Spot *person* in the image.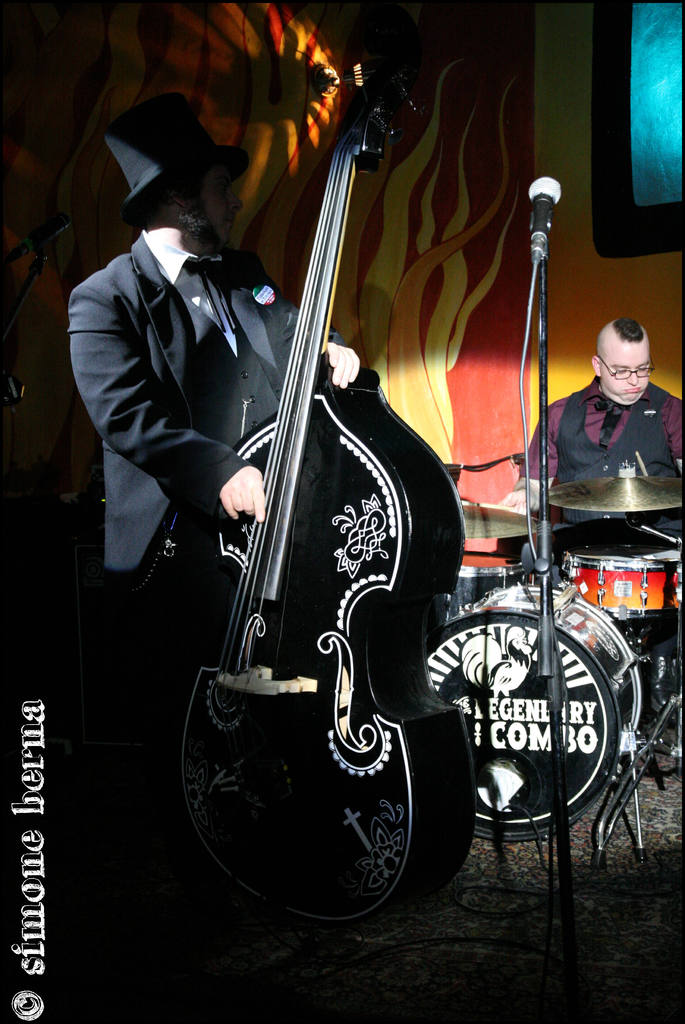
*person* found at 55,106,358,889.
